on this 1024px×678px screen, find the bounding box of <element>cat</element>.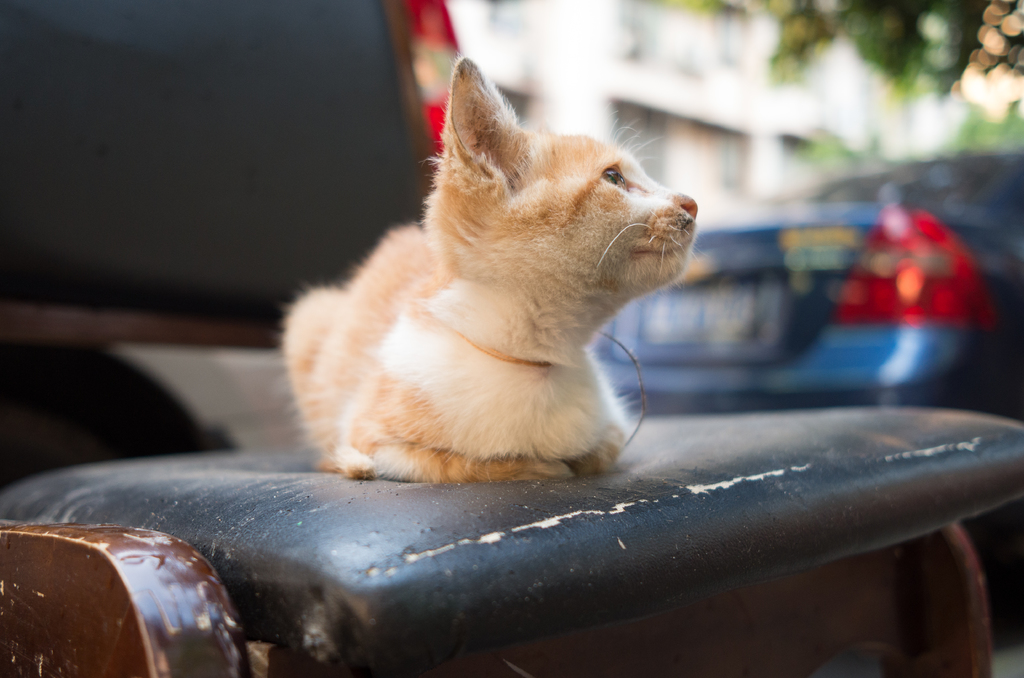
Bounding box: <region>275, 40, 695, 484</region>.
